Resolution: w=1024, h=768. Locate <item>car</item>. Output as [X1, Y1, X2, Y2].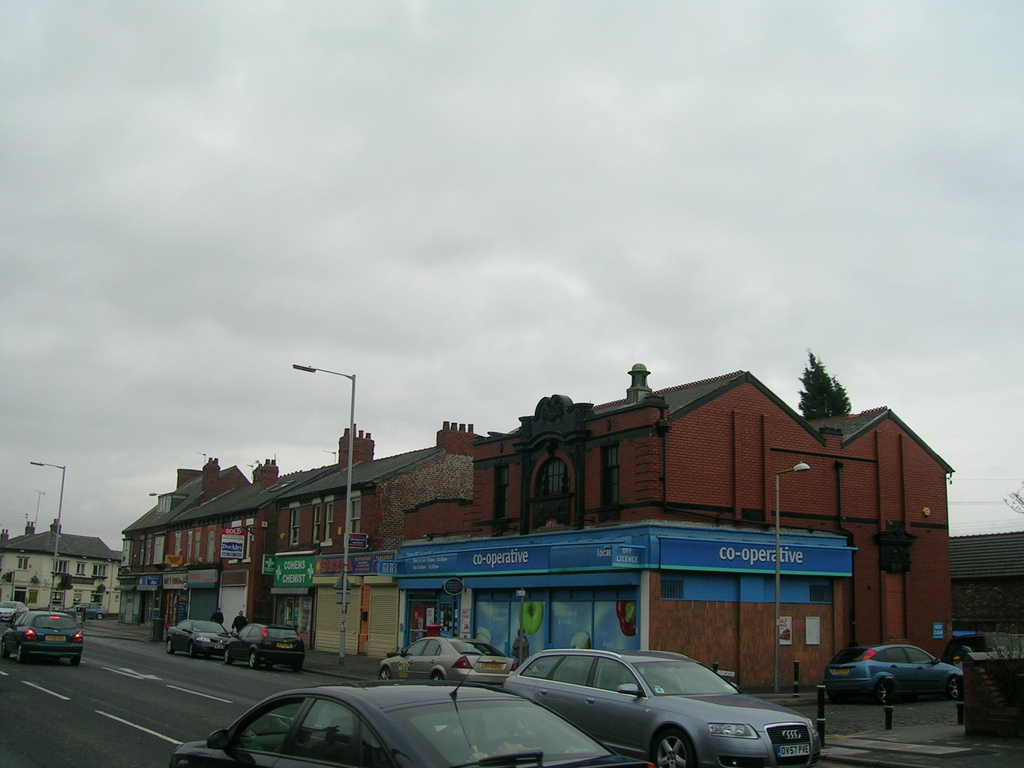
[60, 601, 110, 622].
